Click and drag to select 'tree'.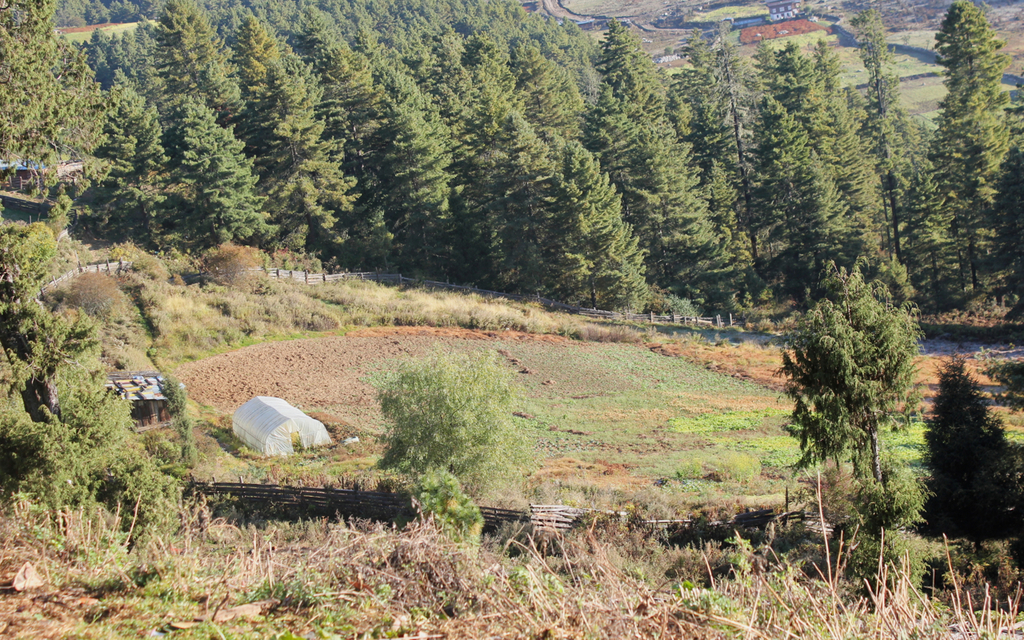
Selection: {"x1": 846, "y1": 0, "x2": 934, "y2": 266}.
